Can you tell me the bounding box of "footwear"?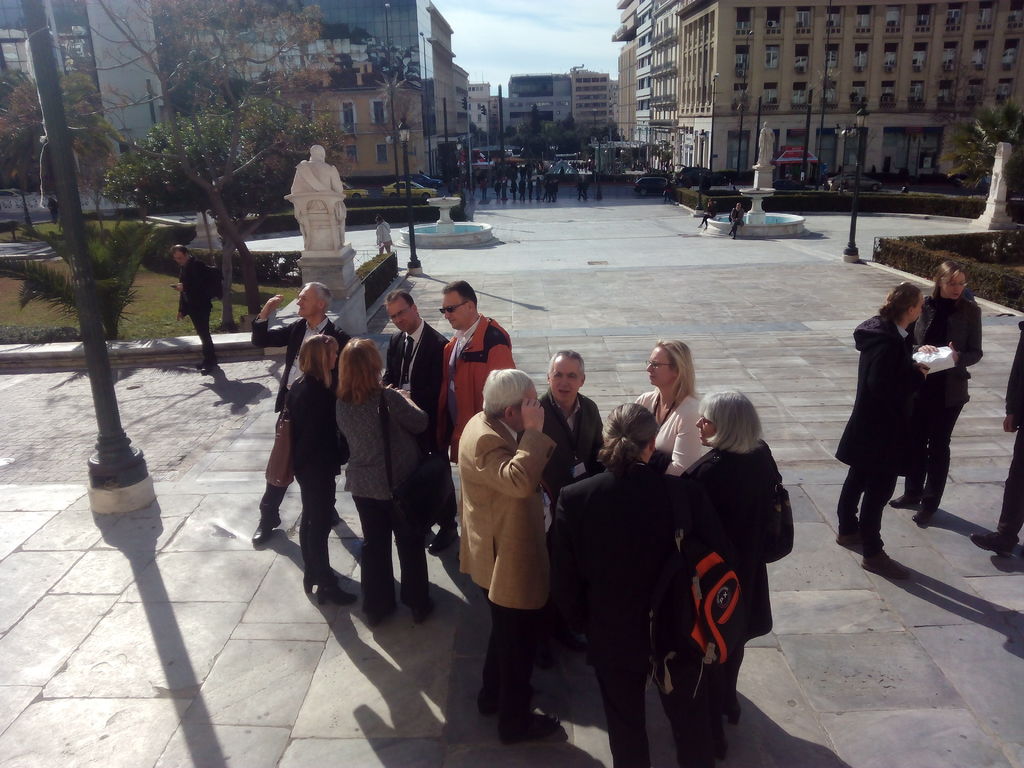
[365,601,392,616].
